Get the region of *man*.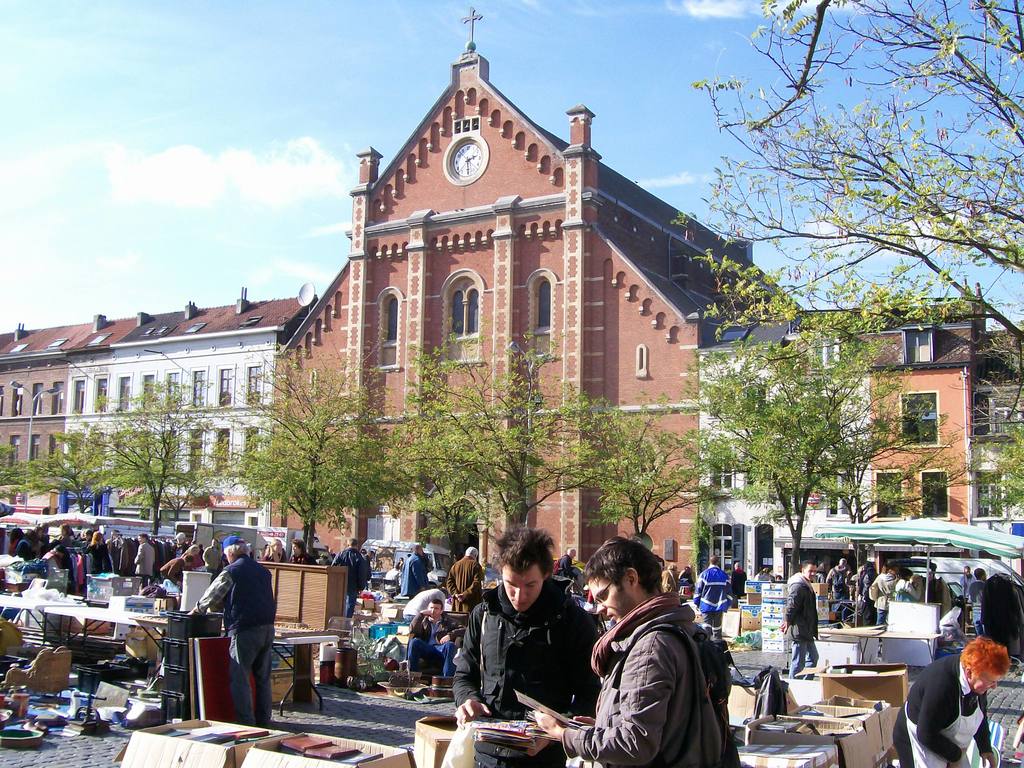
select_region(958, 561, 977, 616).
